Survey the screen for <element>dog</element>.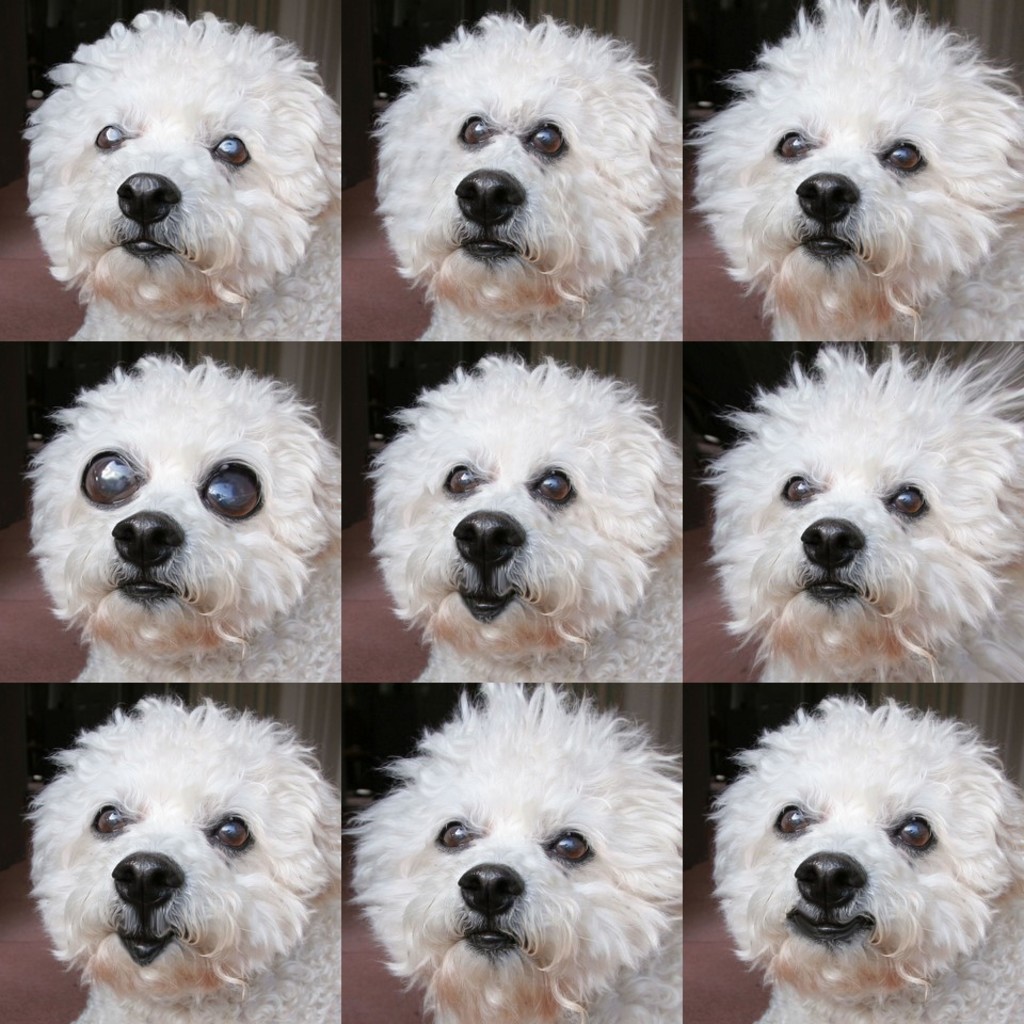
Survey found: {"x1": 348, "y1": 682, "x2": 686, "y2": 1023}.
